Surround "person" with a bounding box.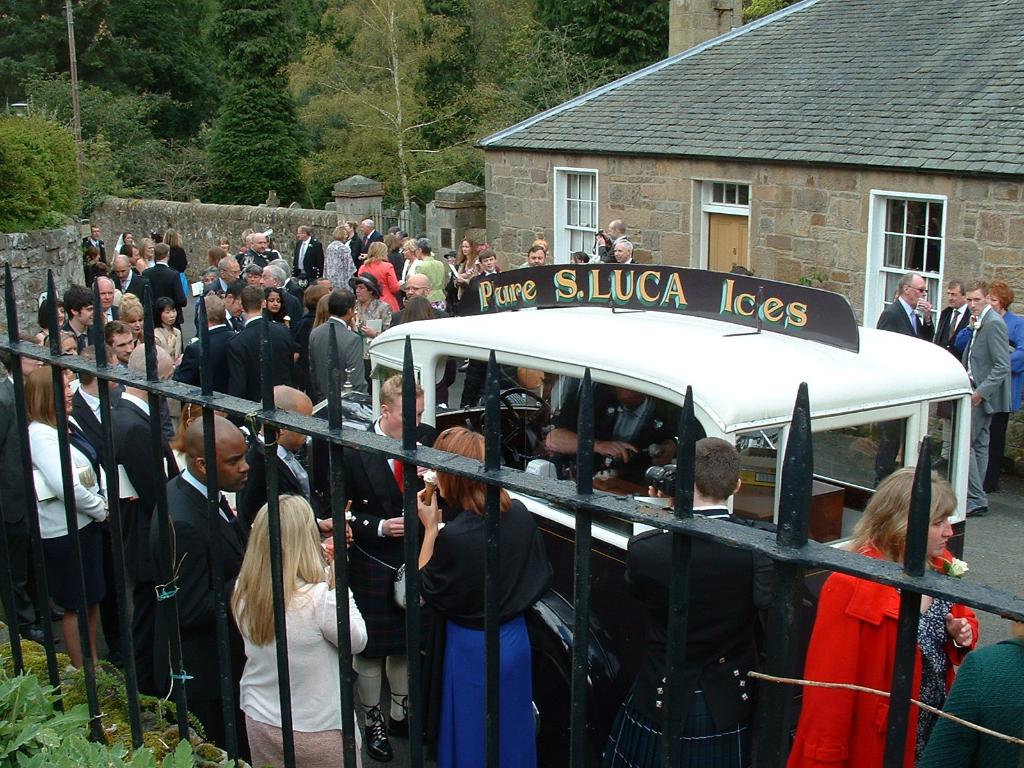
<box>234,283,295,397</box>.
